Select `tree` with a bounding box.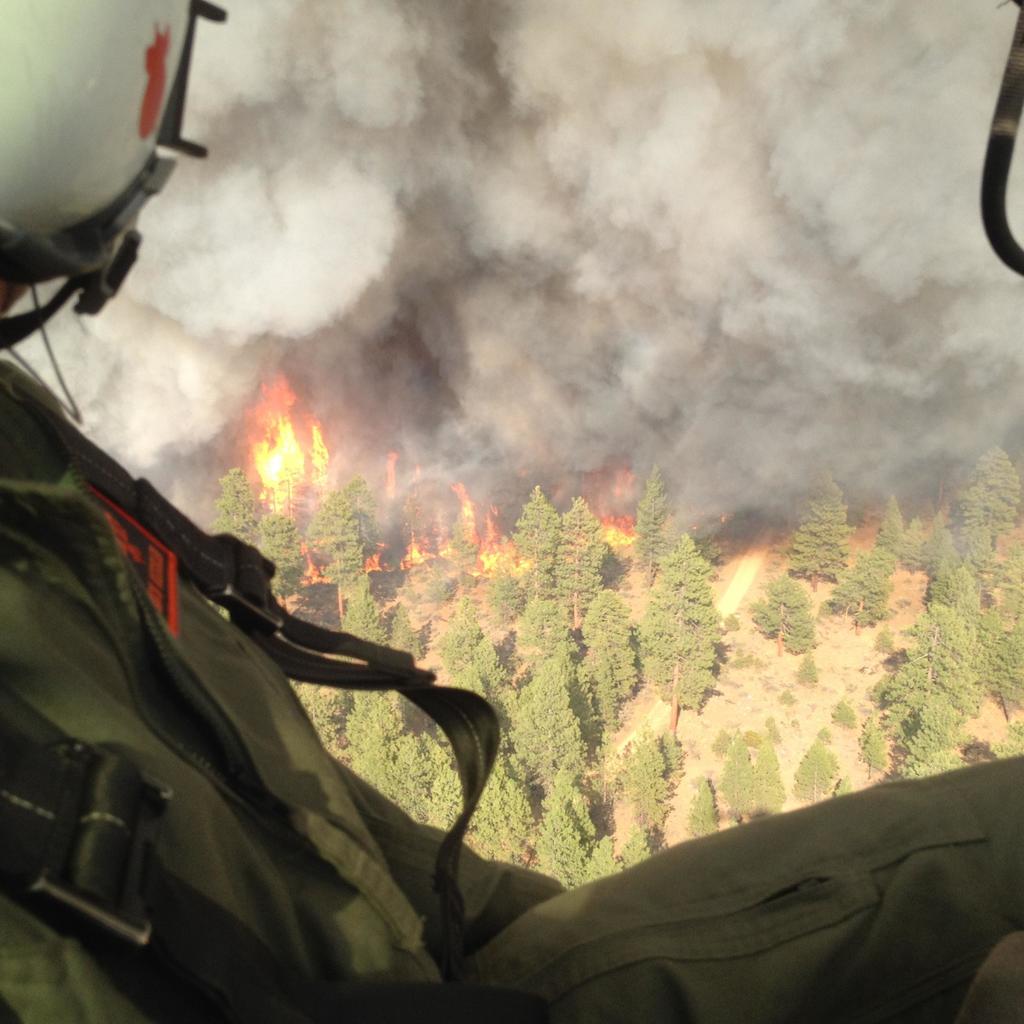
locate(472, 748, 535, 852).
